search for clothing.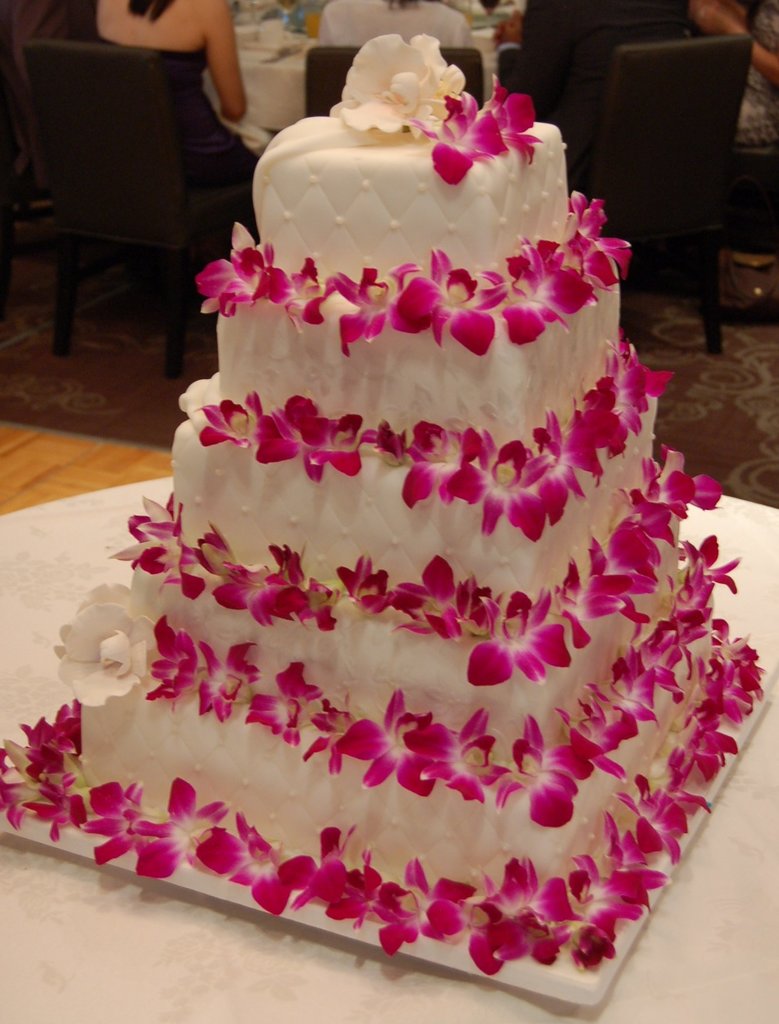
Found at 315,0,490,104.
